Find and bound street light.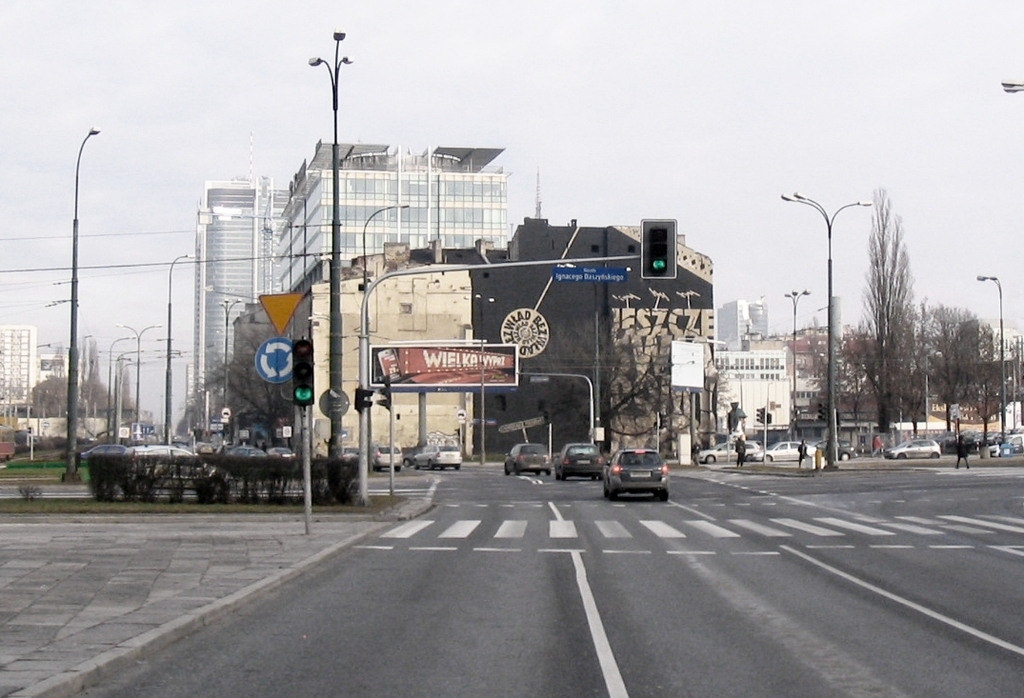
Bound: crop(360, 202, 412, 470).
